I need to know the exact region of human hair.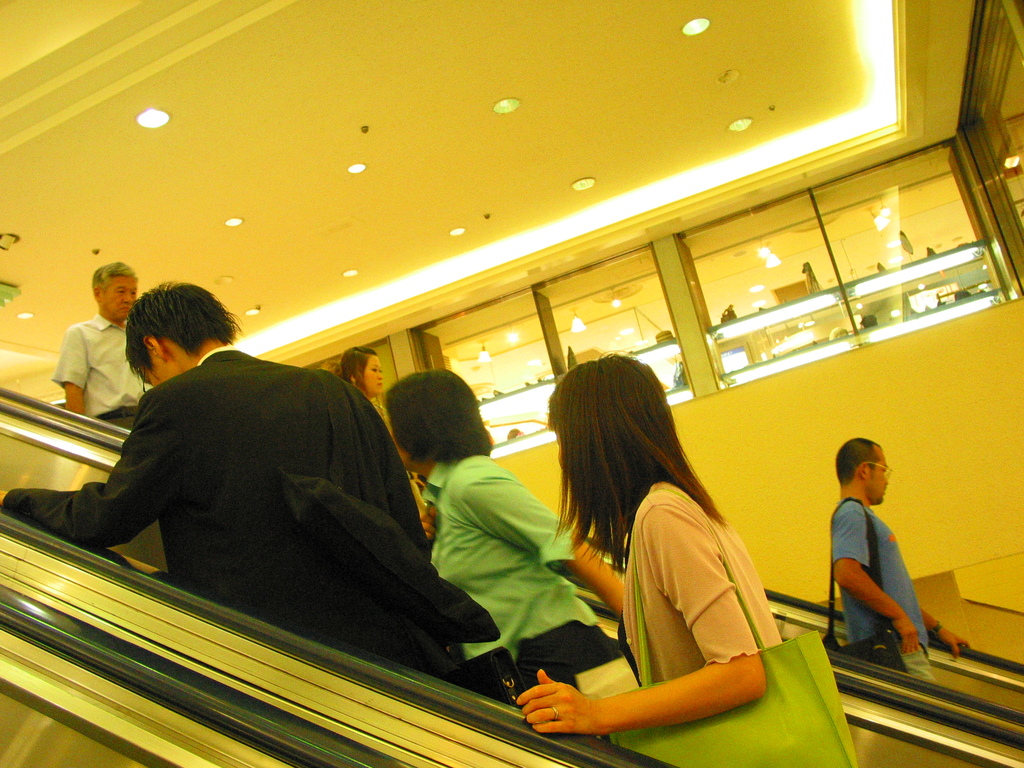
Region: bbox=[835, 438, 880, 487].
